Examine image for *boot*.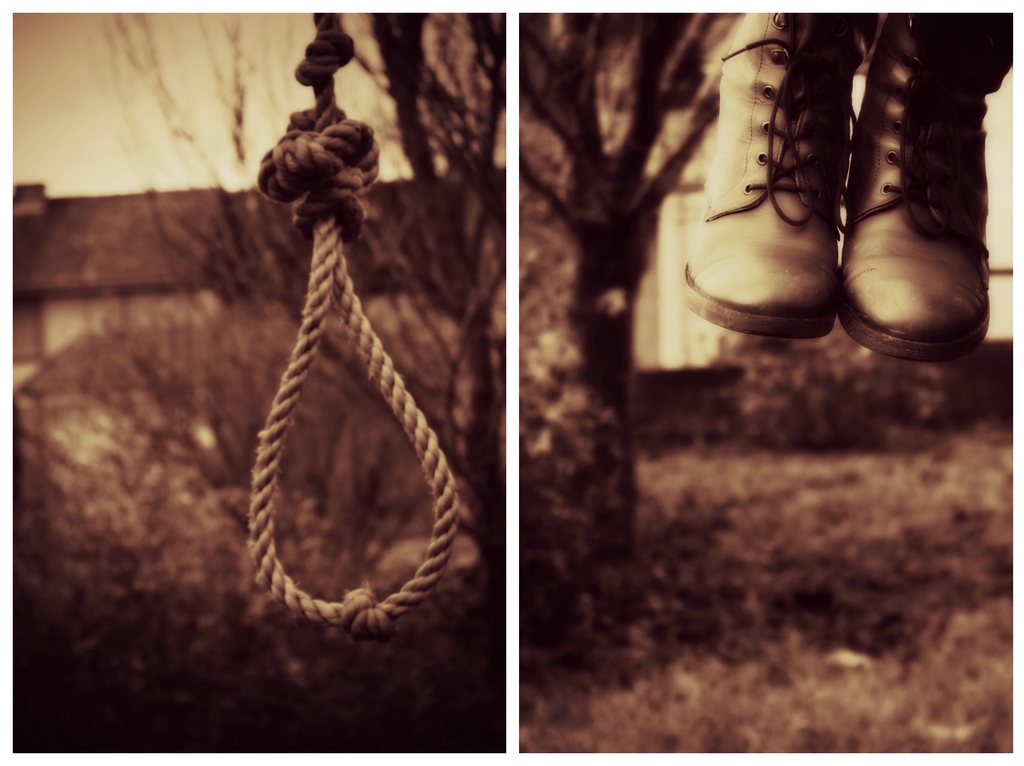
Examination result: bbox(680, 3, 855, 340).
